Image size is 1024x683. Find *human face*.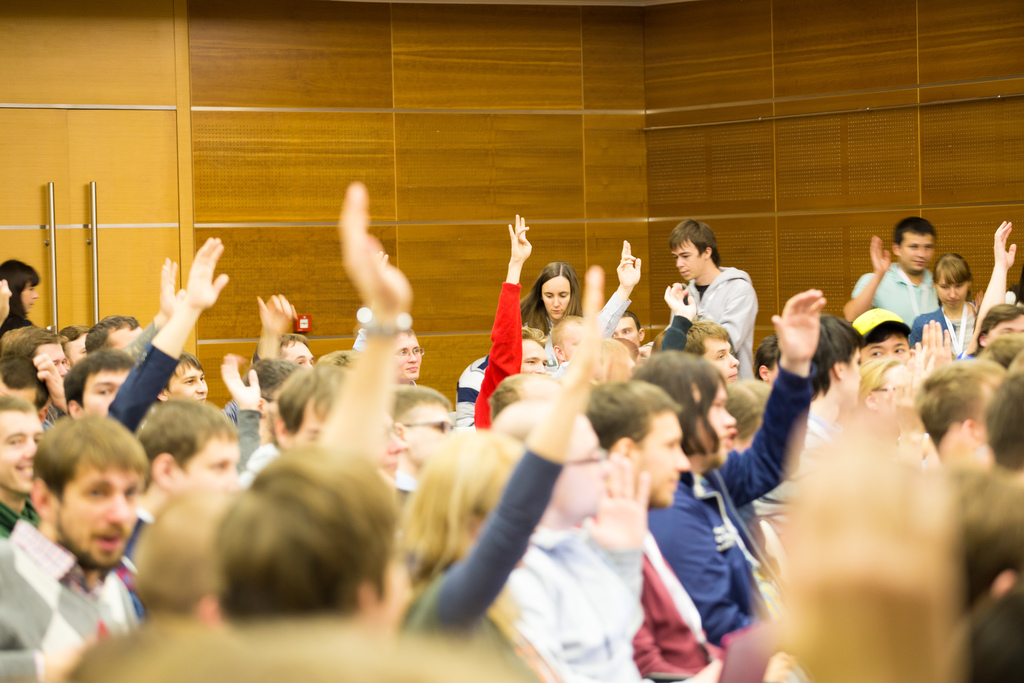
Rect(860, 333, 905, 362).
